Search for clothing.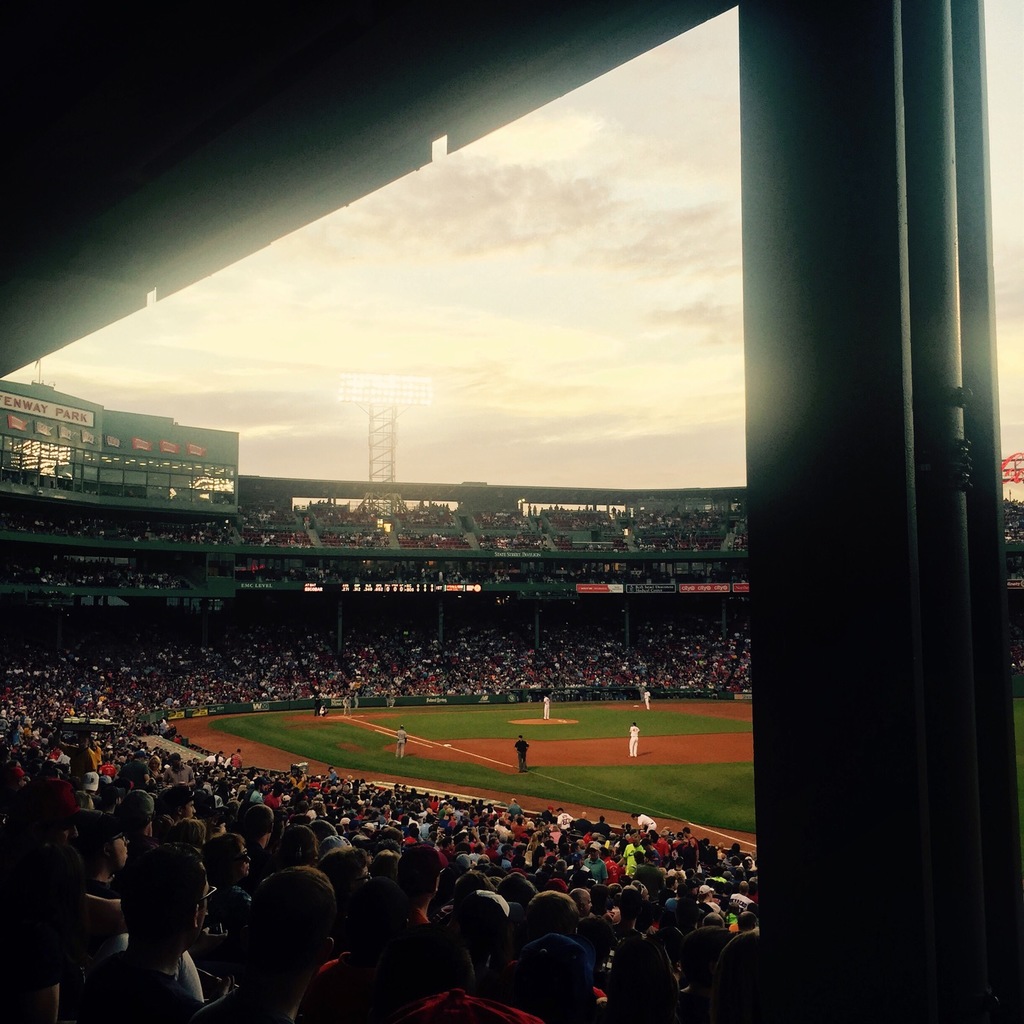
Found at left=631, top=811, right=655, bottom=834.
